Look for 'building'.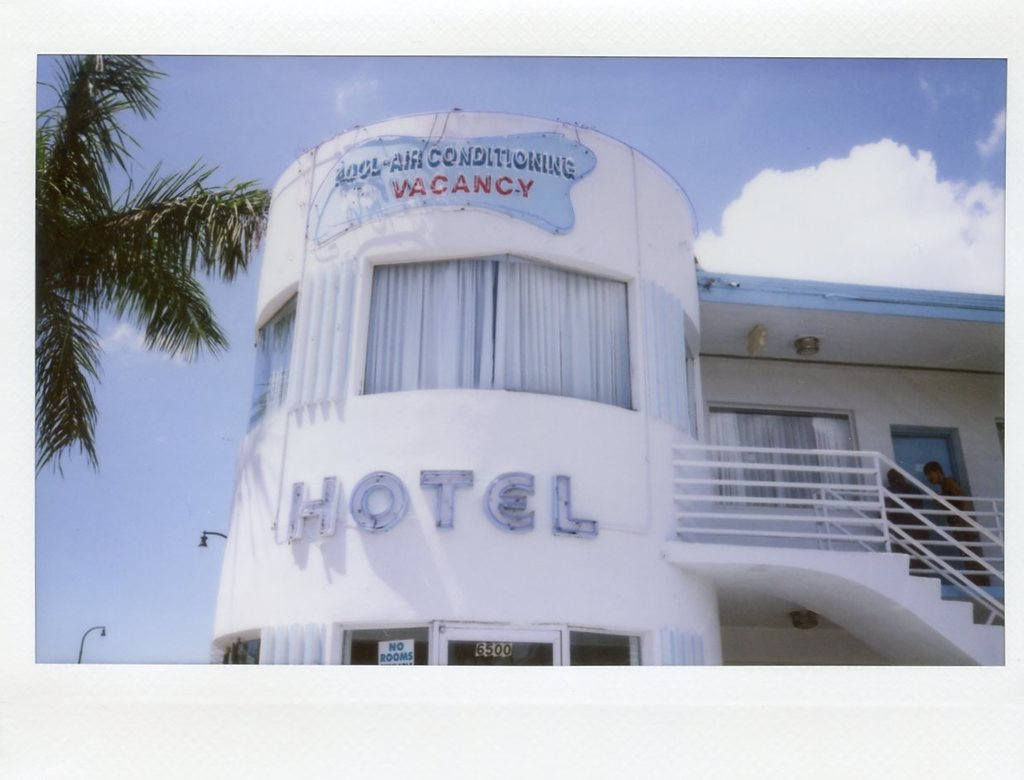
Found: [left=206, top=109, right=1009, bottom=665].
